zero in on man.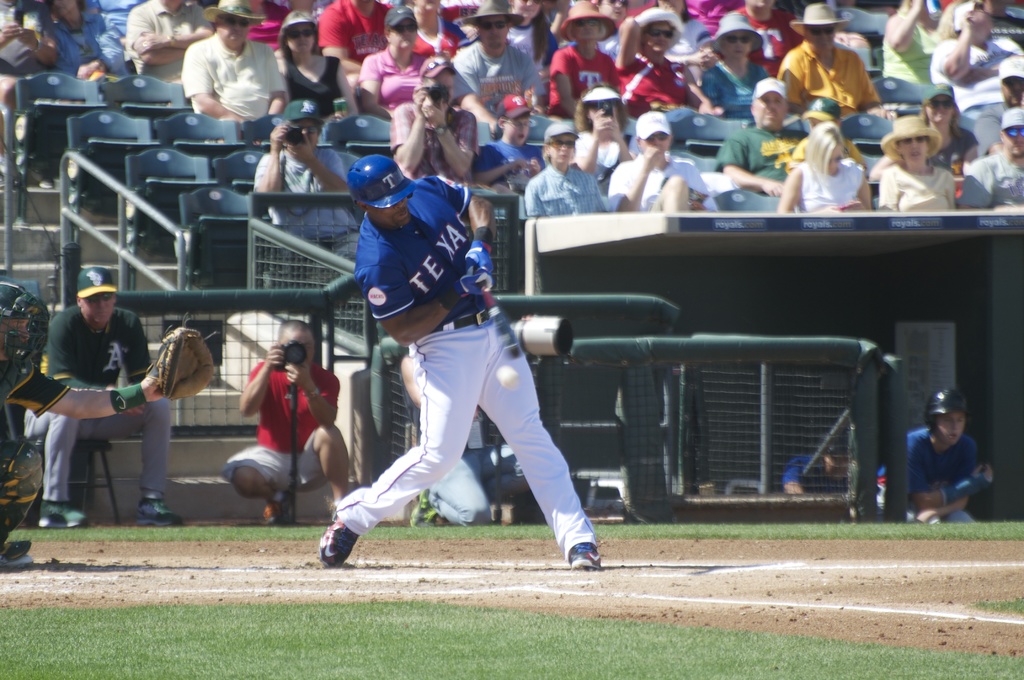
Zeroed in: pyautogui.locateOnScreen(872, 383, 998, 525).
